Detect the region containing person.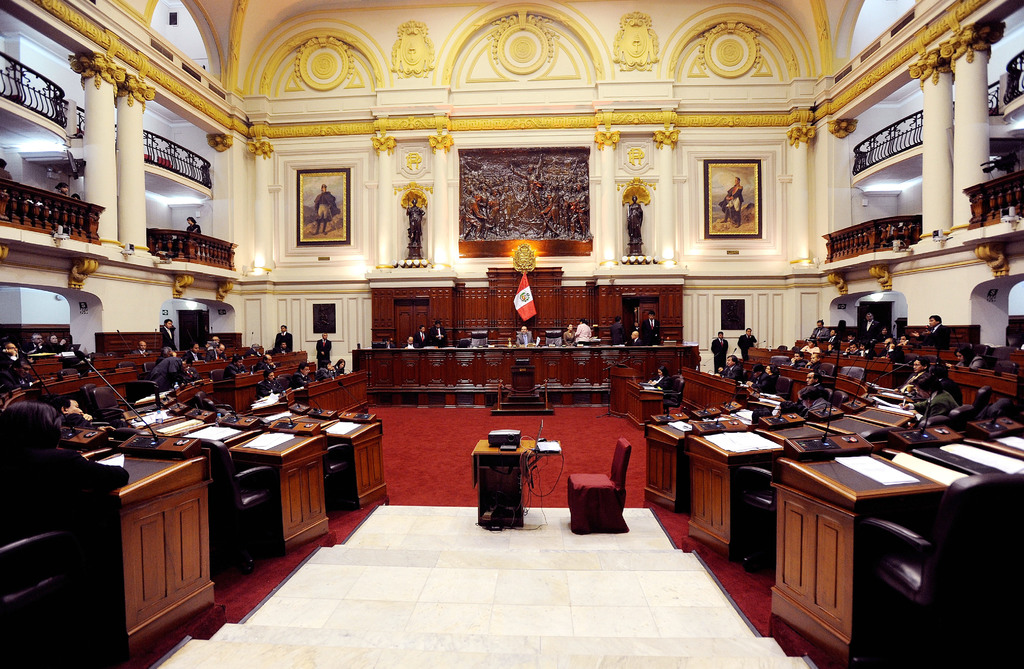
bbox=[401, 328, 435, 351].
